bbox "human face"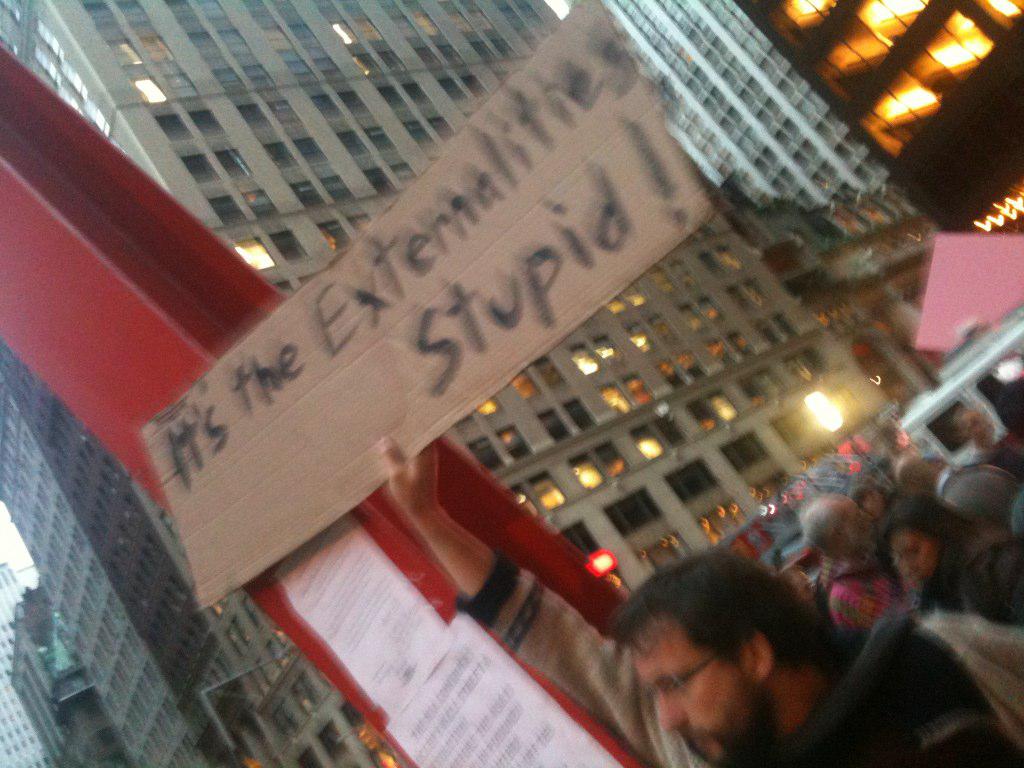
(x1=896, y1=532, x2=938, y2=586)
